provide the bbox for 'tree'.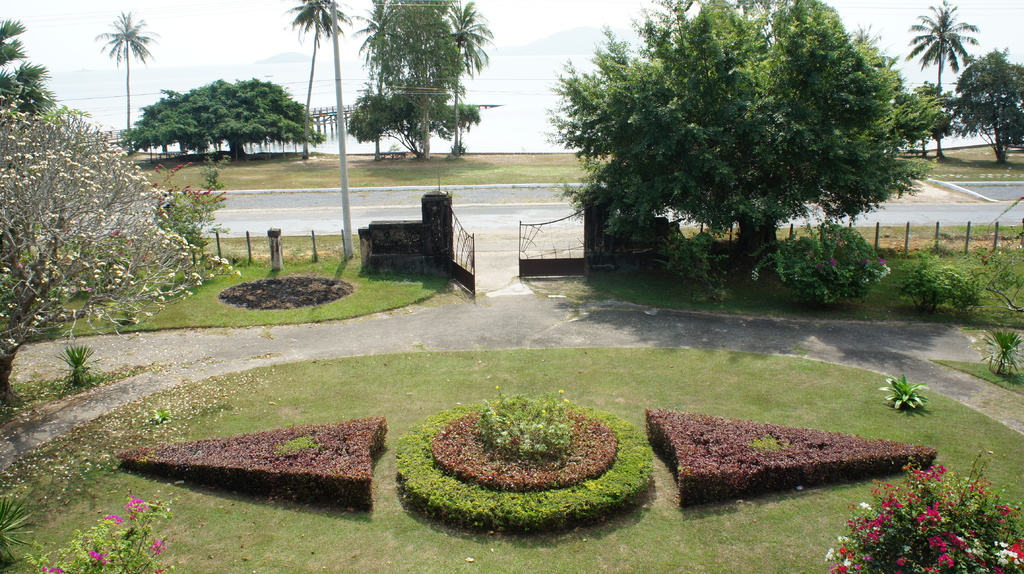
box=[821, 465, 1023, 573].
